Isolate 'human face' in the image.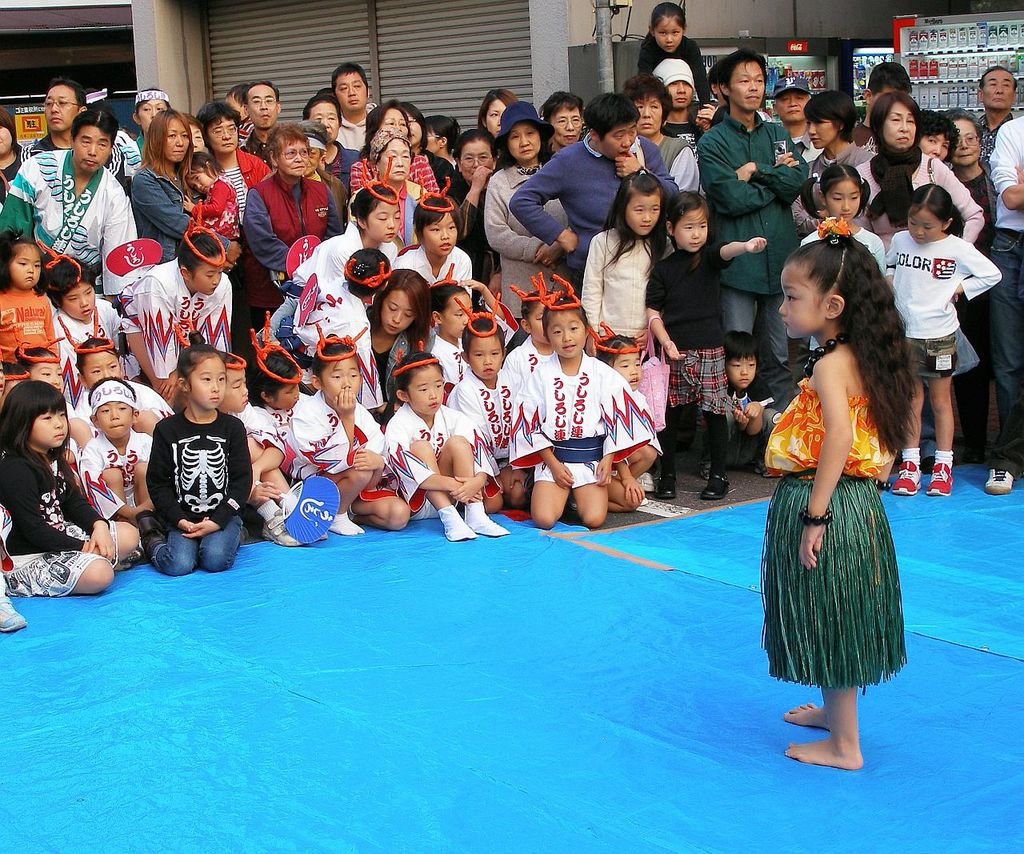
Isolated region: <bbox>731, 58, 764, 113</bbox>.
